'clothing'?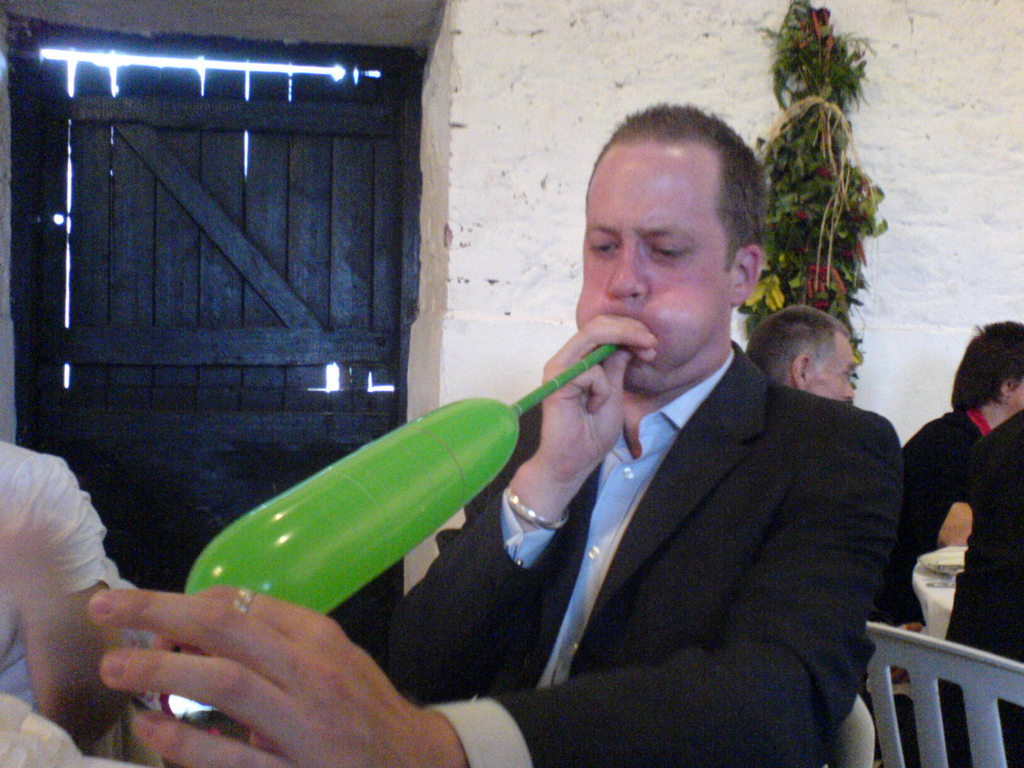
0, 440, 143, 767
